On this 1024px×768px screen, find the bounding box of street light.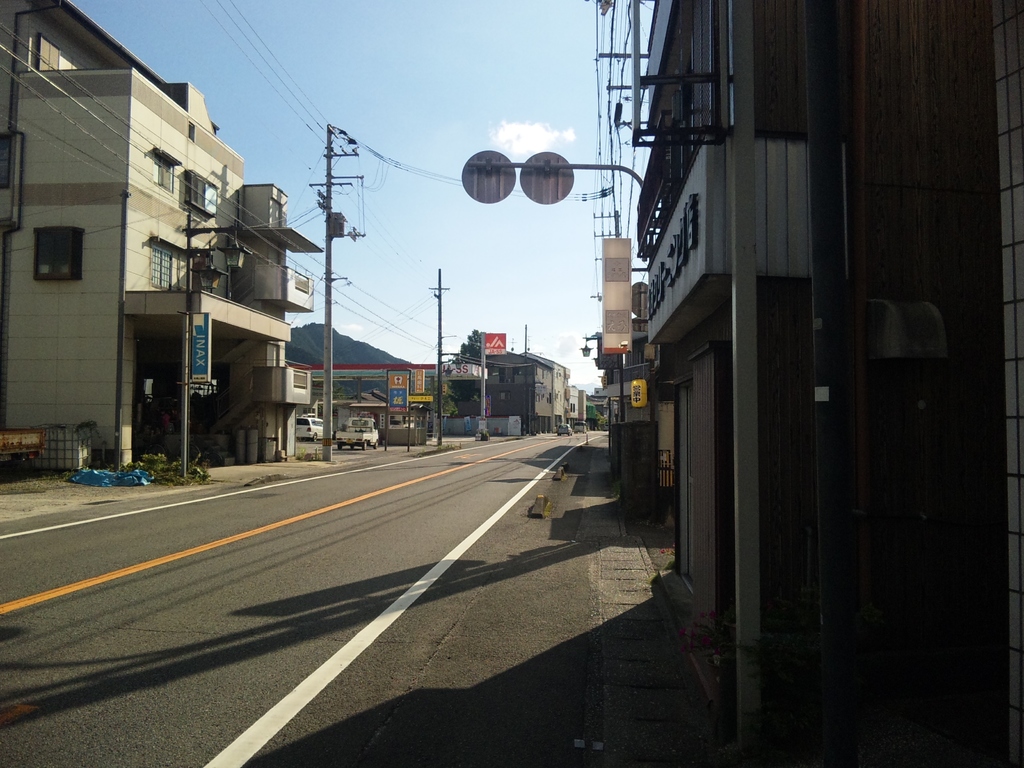
Bounding box: bbox(433, 348, 465, 447).
